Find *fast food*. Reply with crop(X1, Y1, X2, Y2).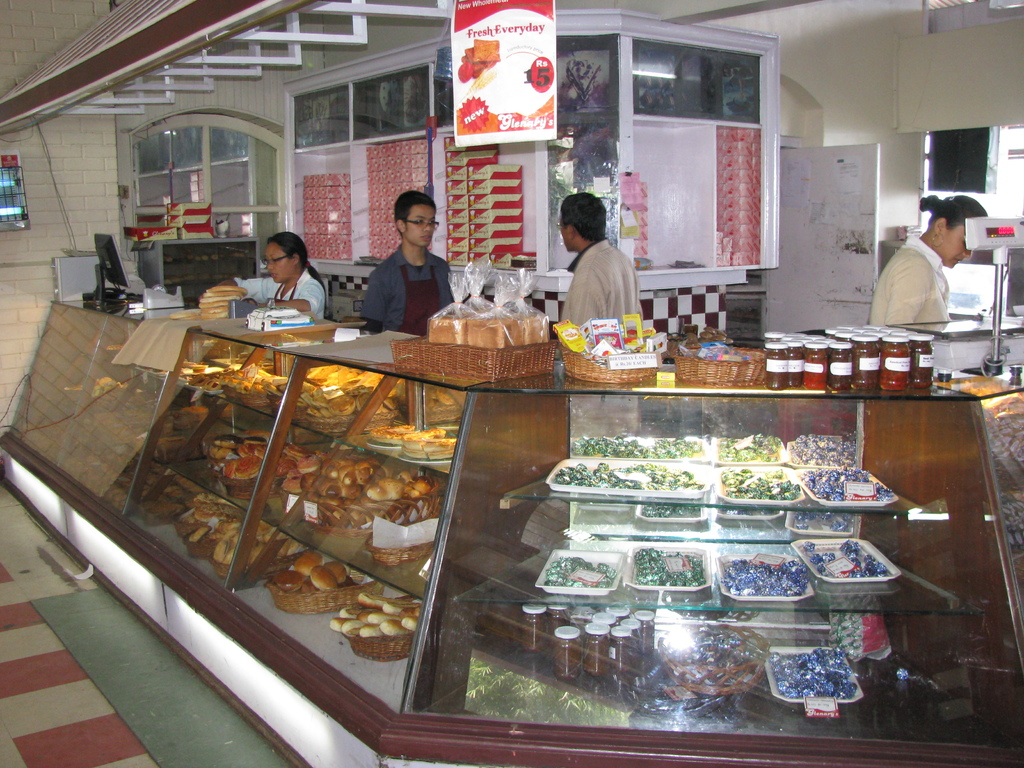
crop(369, 477, 408, 506).
